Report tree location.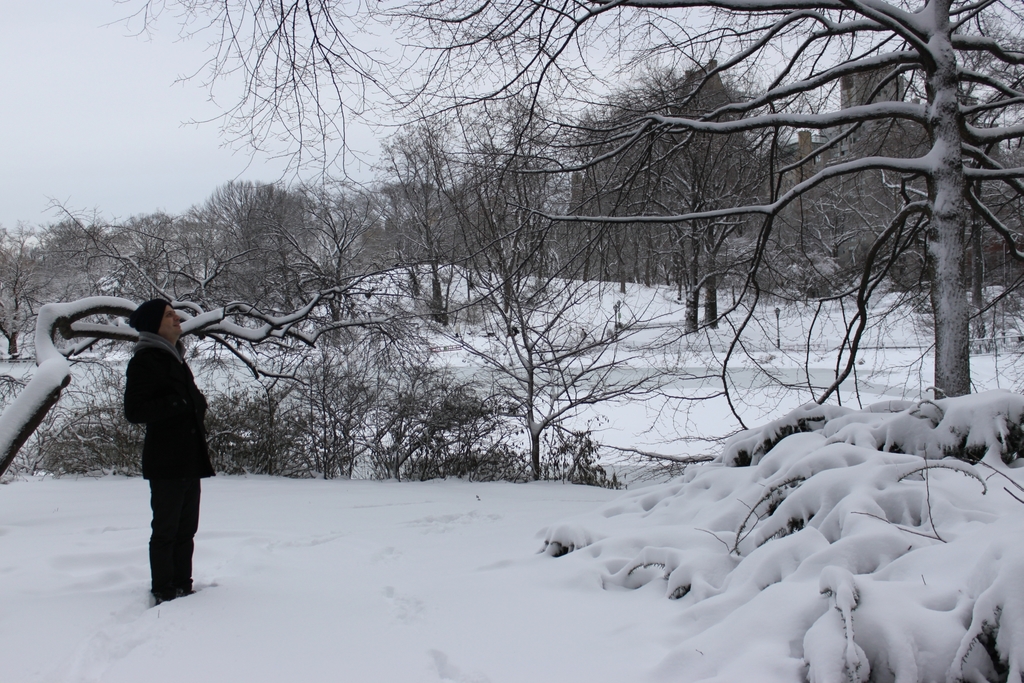
Report: [left=380, top=0, right=1023, bottom=404].
